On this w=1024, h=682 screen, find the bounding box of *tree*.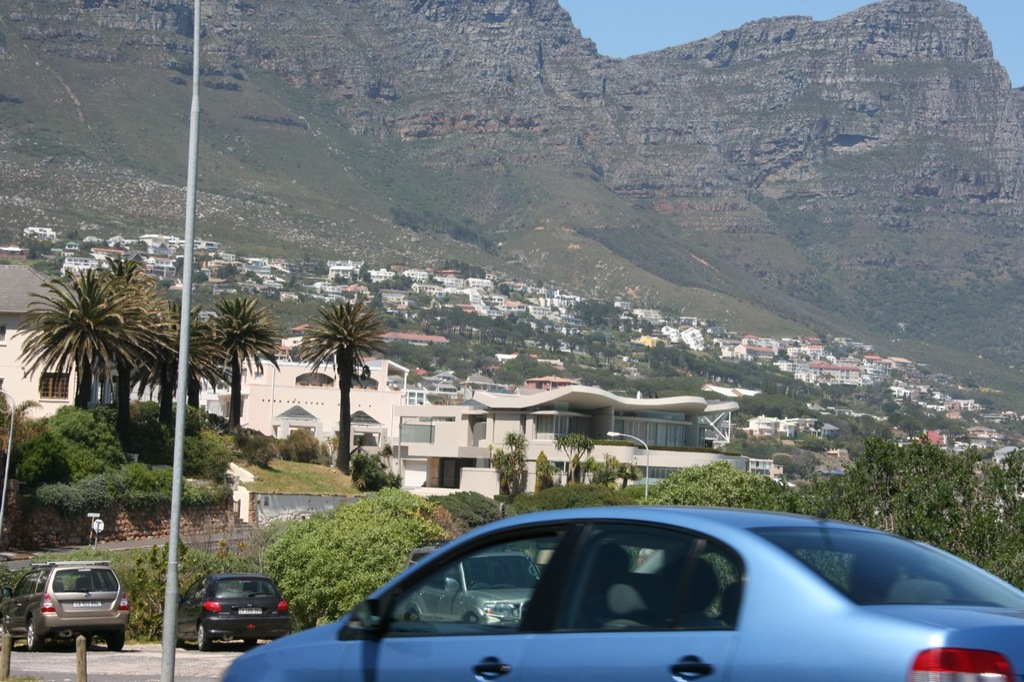
Bounding box: bbox(21, 223, 162, 458).
